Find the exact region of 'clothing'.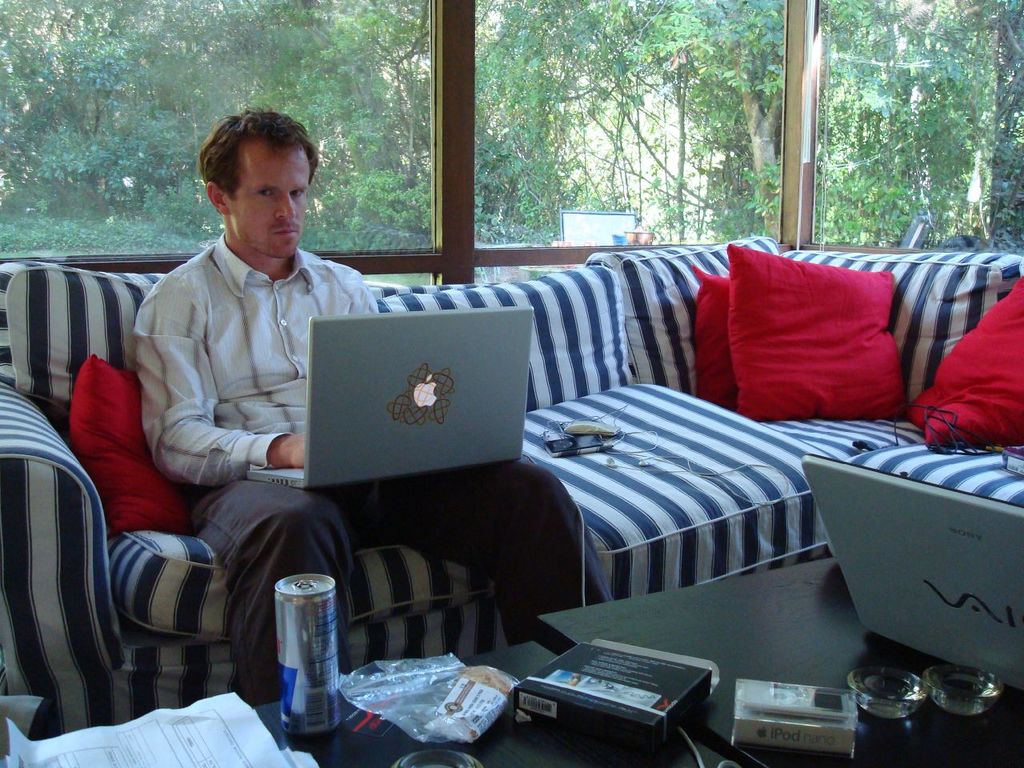
Exact region: (x1=142, y1=226, x2=616, y2=703).
